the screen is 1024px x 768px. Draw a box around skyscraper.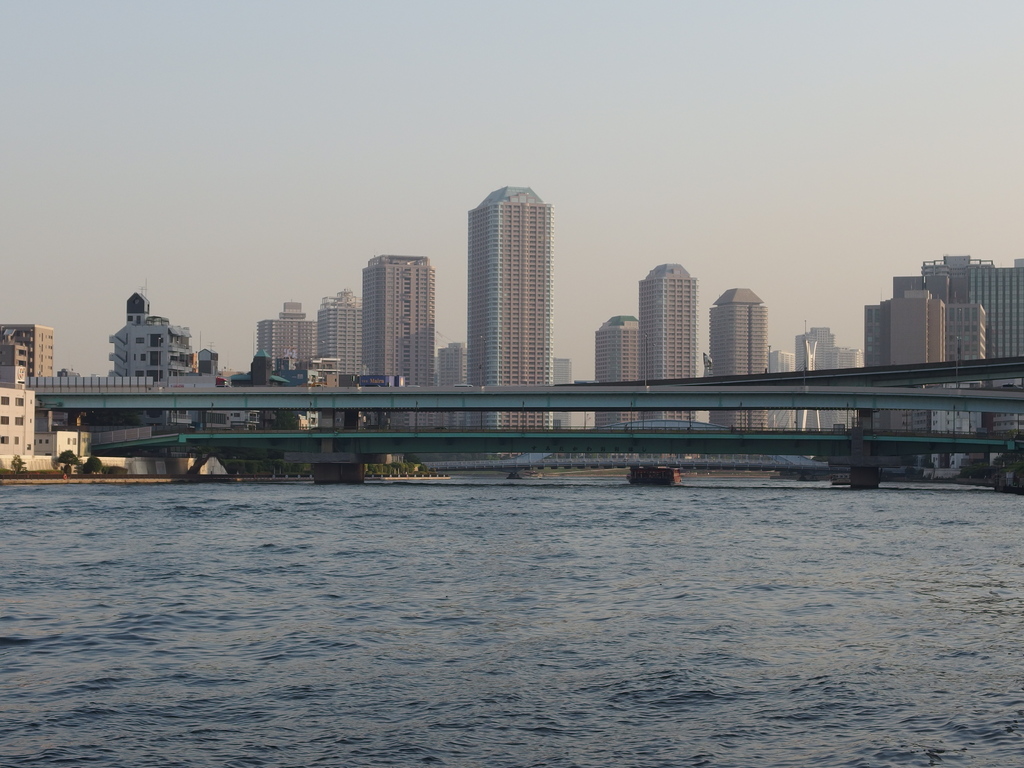
{"left": 630, "top": 259, "right": 705, "bottom": 434}.
